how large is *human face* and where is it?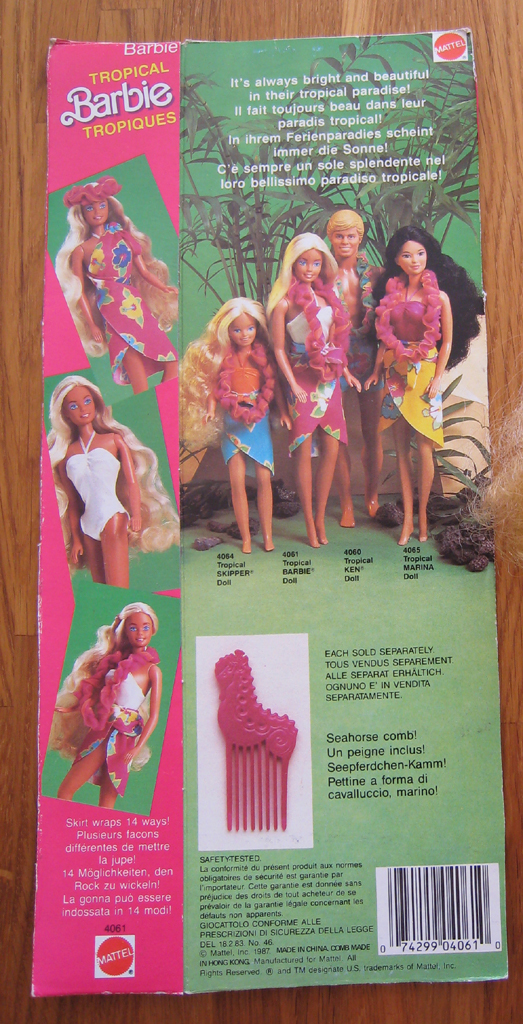
Bounding box: {"x1": 81, "y1": 198, "x2": 111, "y2": 228}.
